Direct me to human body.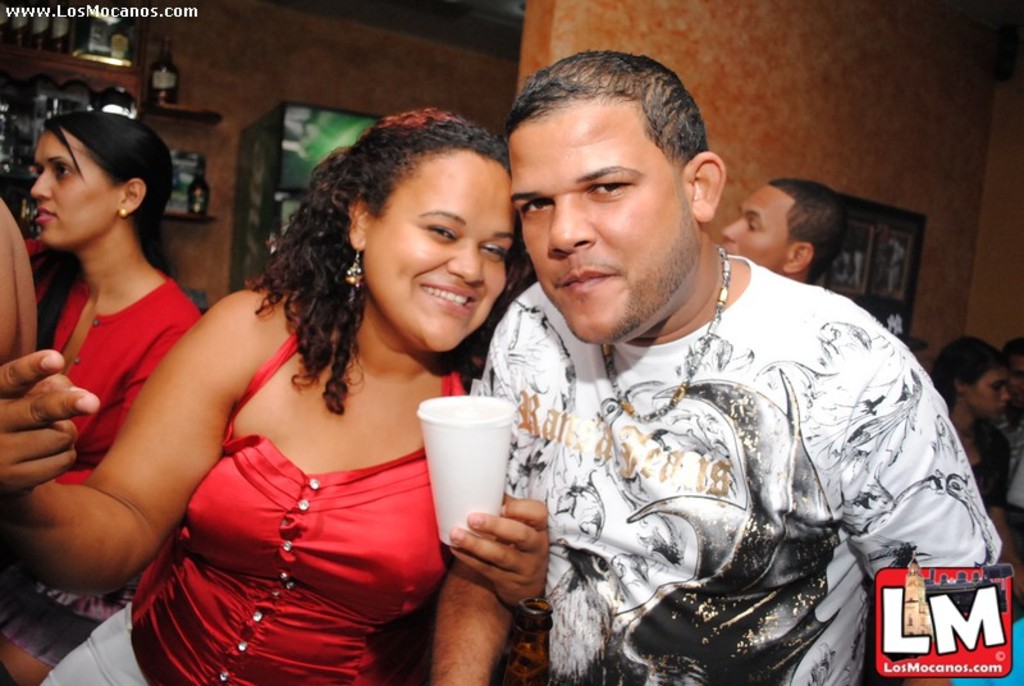
Direction: (0, 110, 545, 685).
